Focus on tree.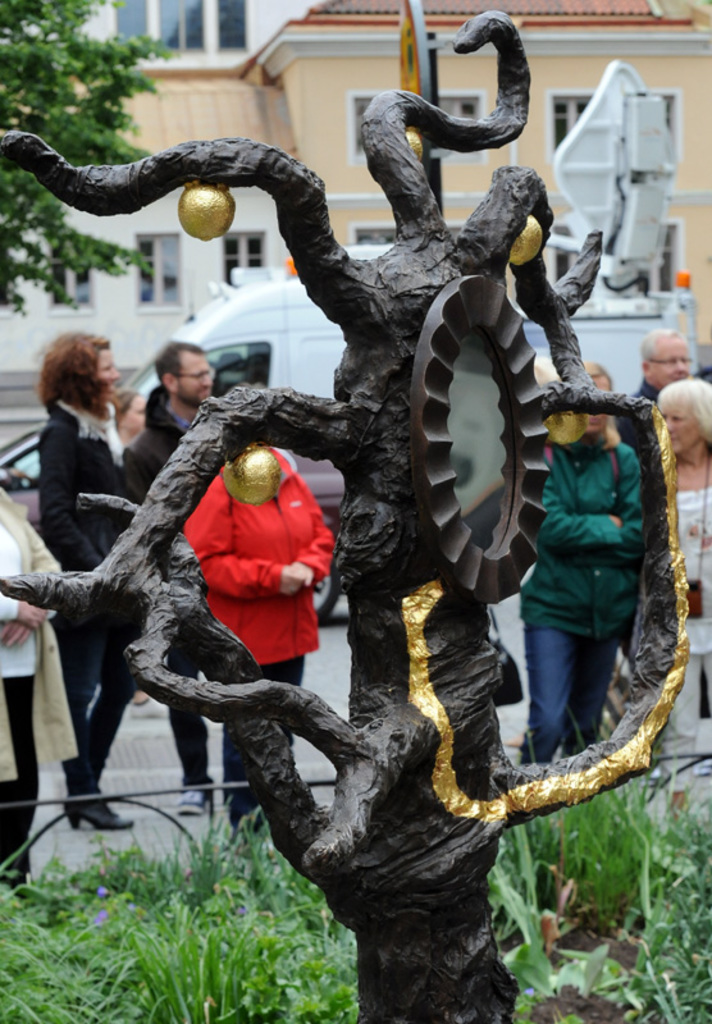
Focused at x1=1 y1=0 x2=187 y2=314.
